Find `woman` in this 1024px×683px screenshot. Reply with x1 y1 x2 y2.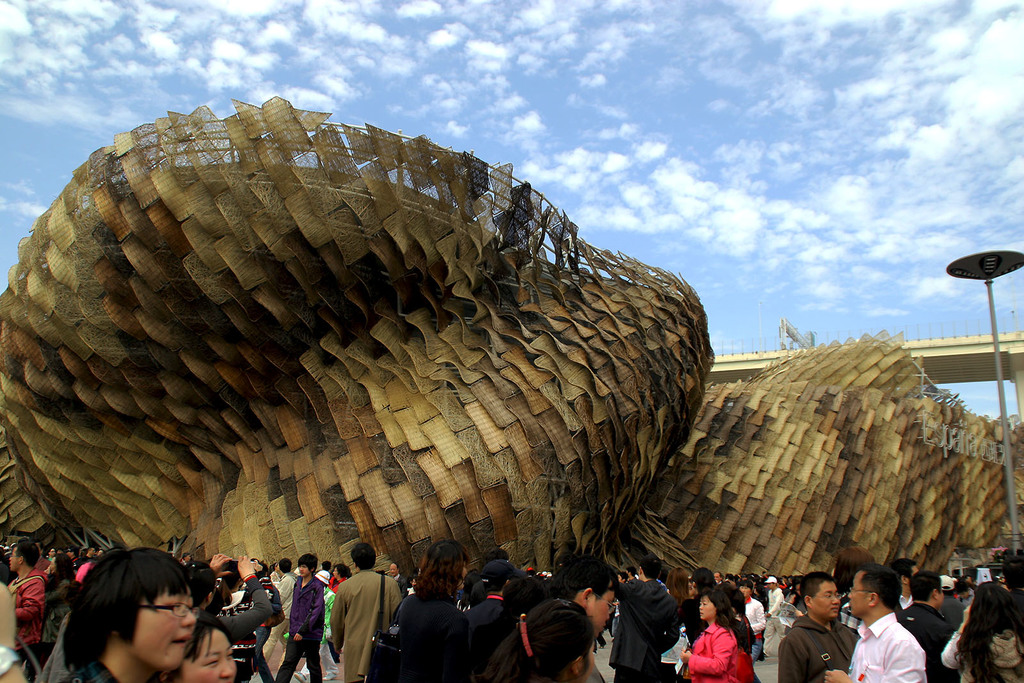
40 556 74 666.
